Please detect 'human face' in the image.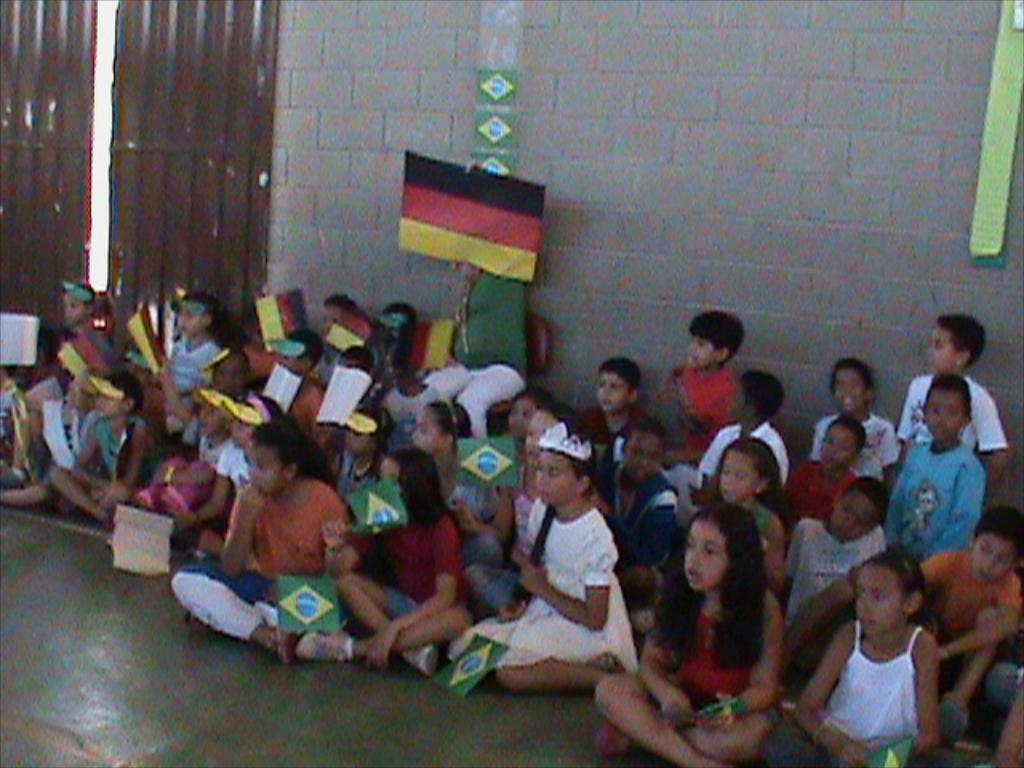
[x1=926, y1=326, x2=957, y2=371].
